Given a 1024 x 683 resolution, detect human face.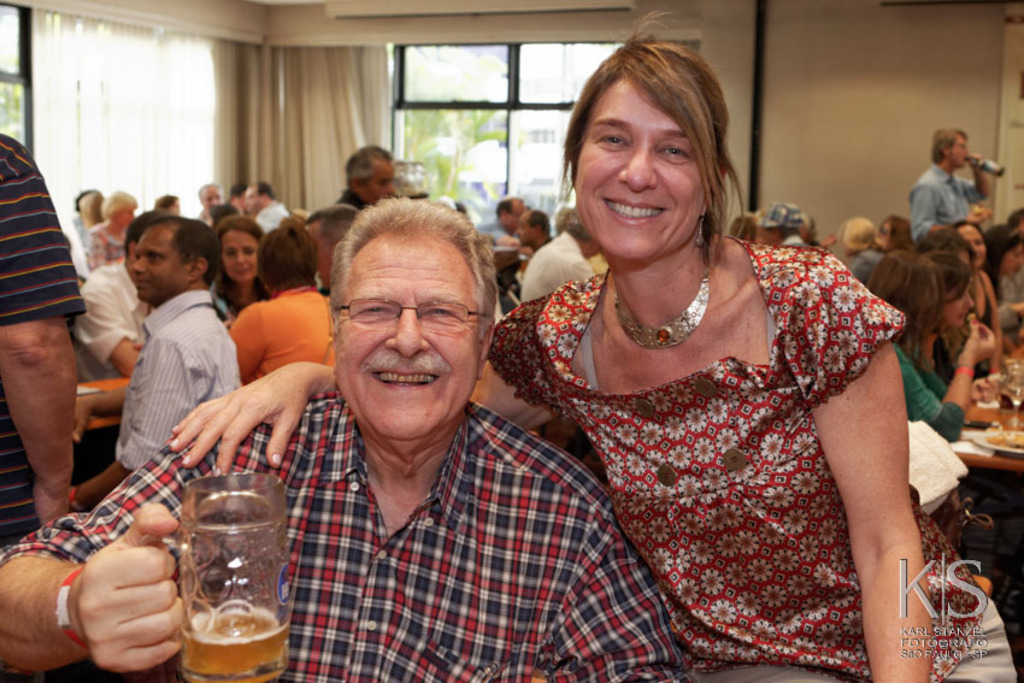
<box>508,202,525,229</box>.
